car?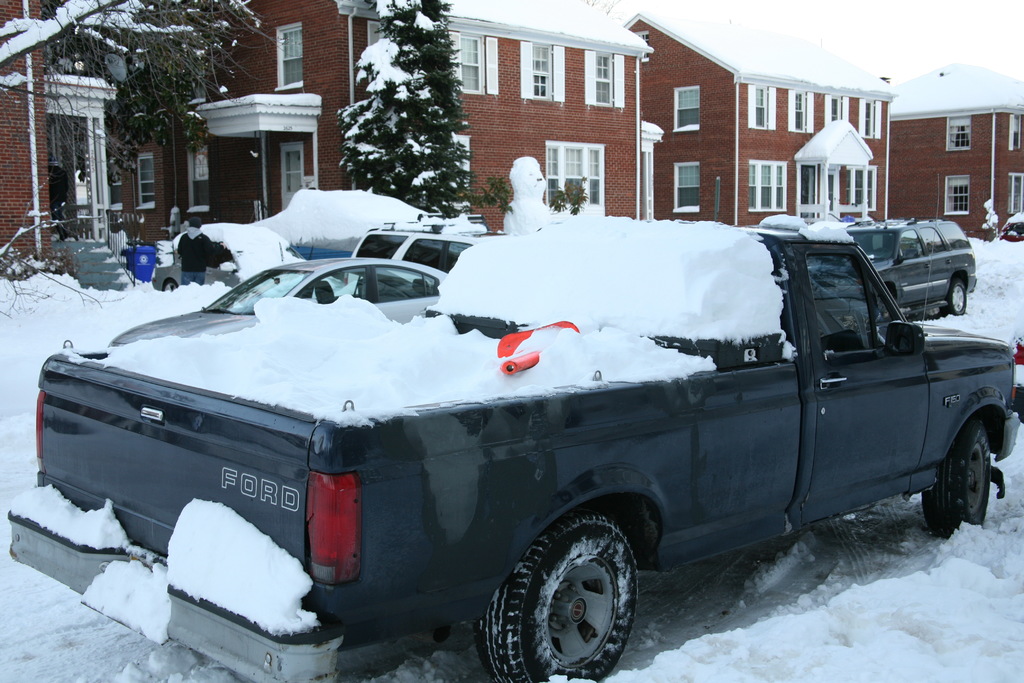
12/210/1023/682
